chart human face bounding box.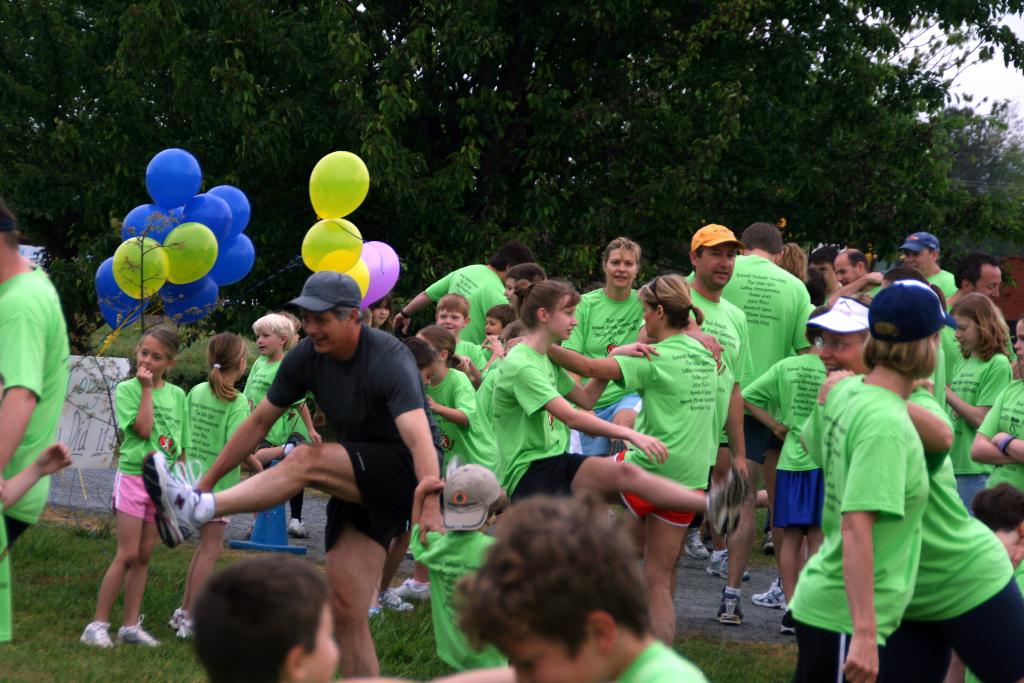
Charted: bbox=[483, 314, 498, 334].
